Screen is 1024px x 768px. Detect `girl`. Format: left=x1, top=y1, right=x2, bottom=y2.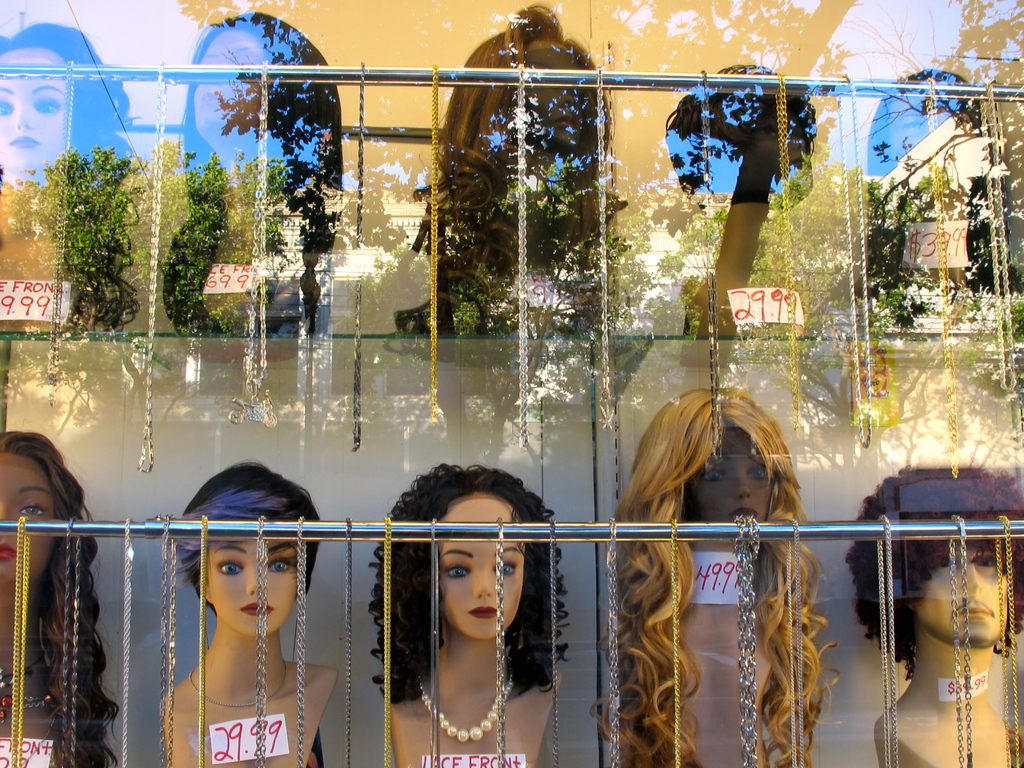
left=369, top=452, right=565, bottom=764.
